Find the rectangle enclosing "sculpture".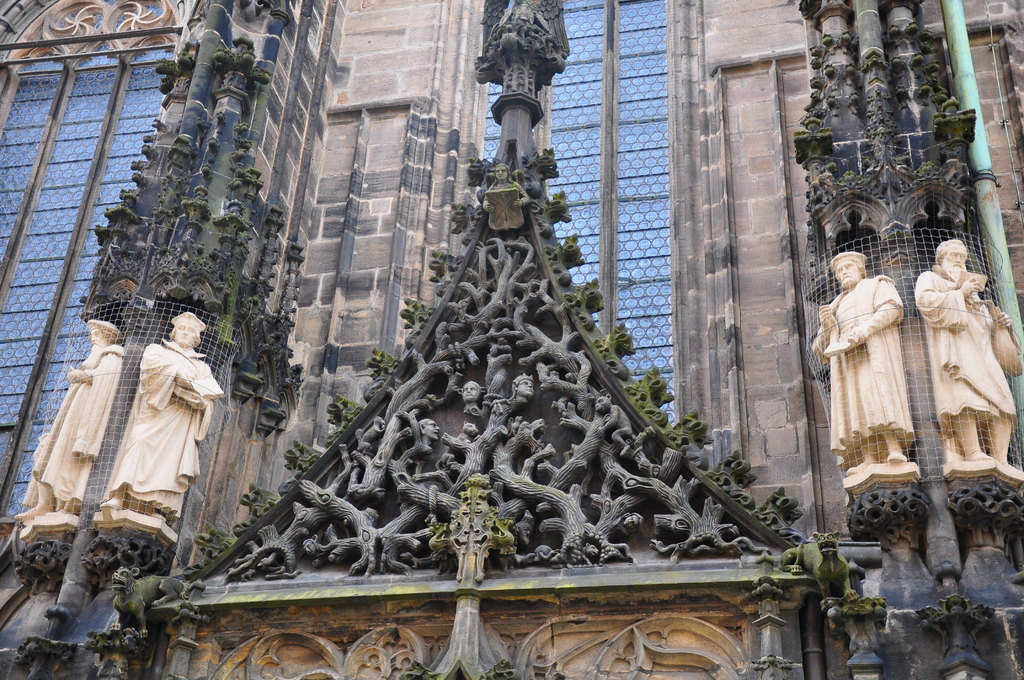
[15,323,126,537].
